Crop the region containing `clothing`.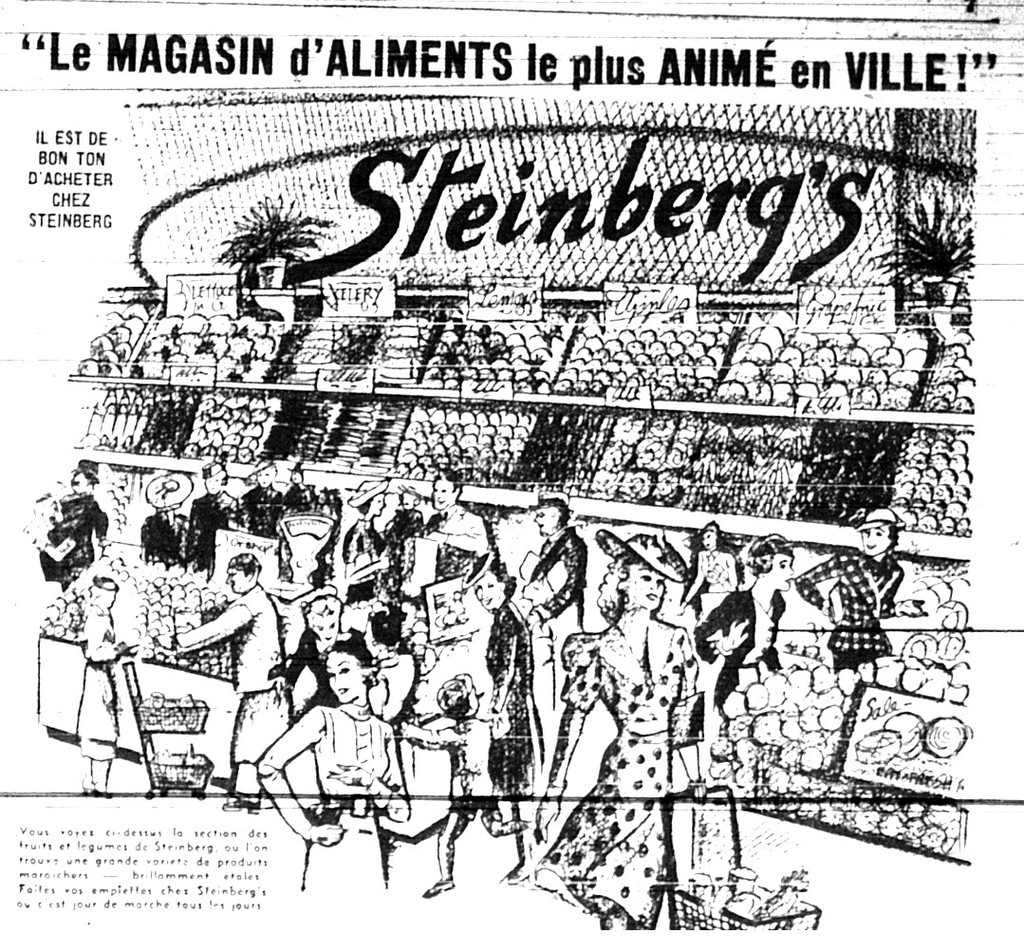
Crop region: bbox=(254, 700, 410, 890).
